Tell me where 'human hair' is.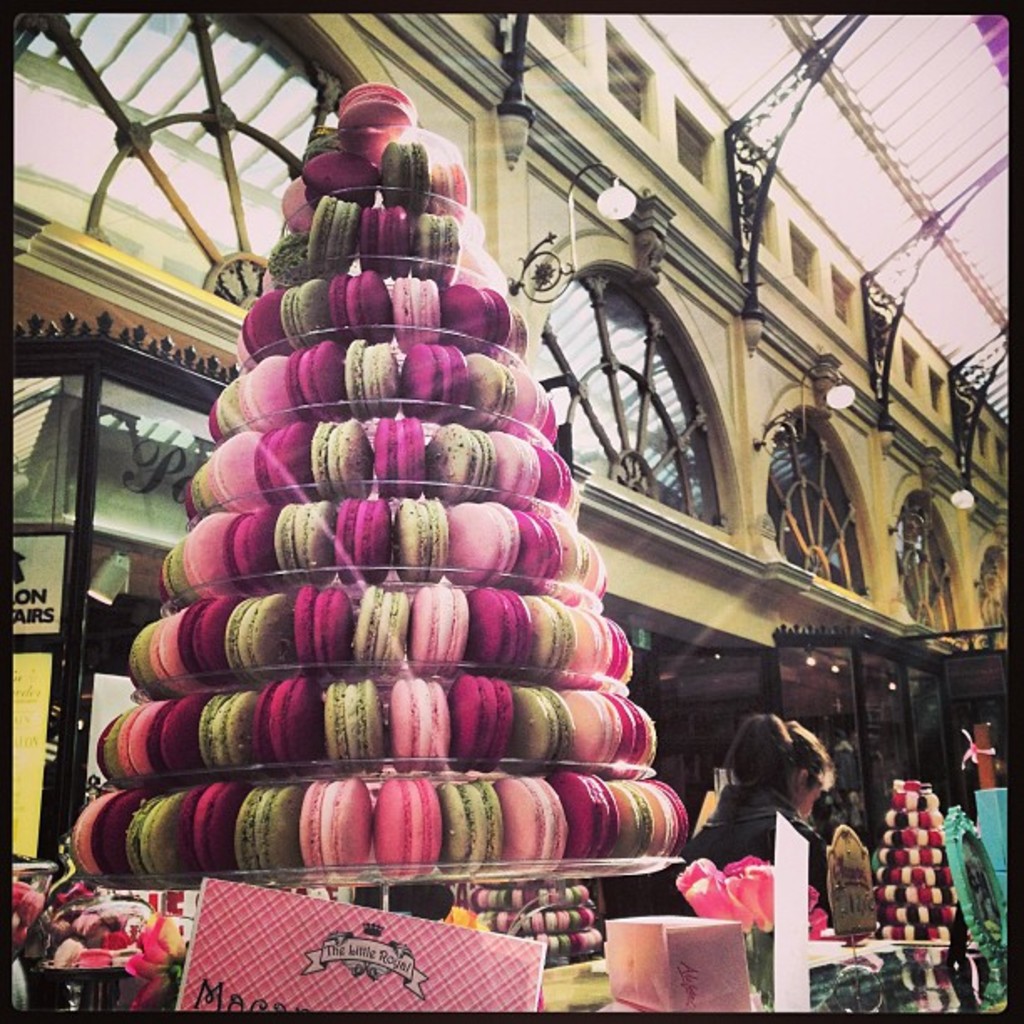
'human hair' is at bbox=[721, 706, 843, 810].
